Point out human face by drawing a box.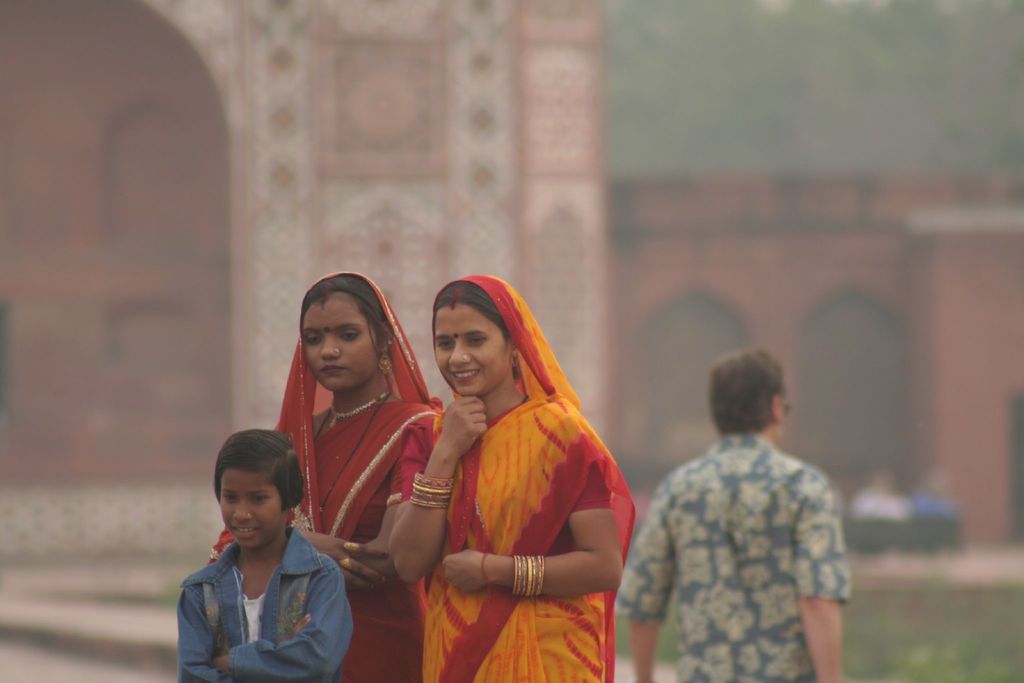
<box>218,467,287,548</box>.
